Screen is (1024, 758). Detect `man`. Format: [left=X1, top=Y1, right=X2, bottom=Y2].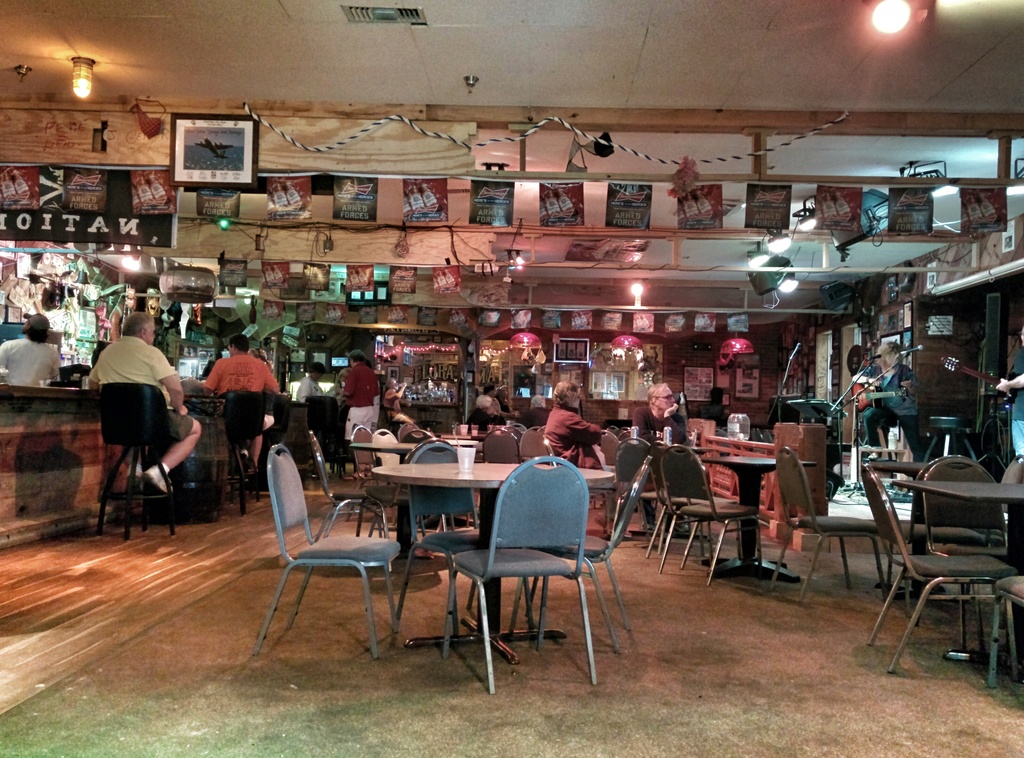
[left=851, top=340, right=928, bottom=480].
